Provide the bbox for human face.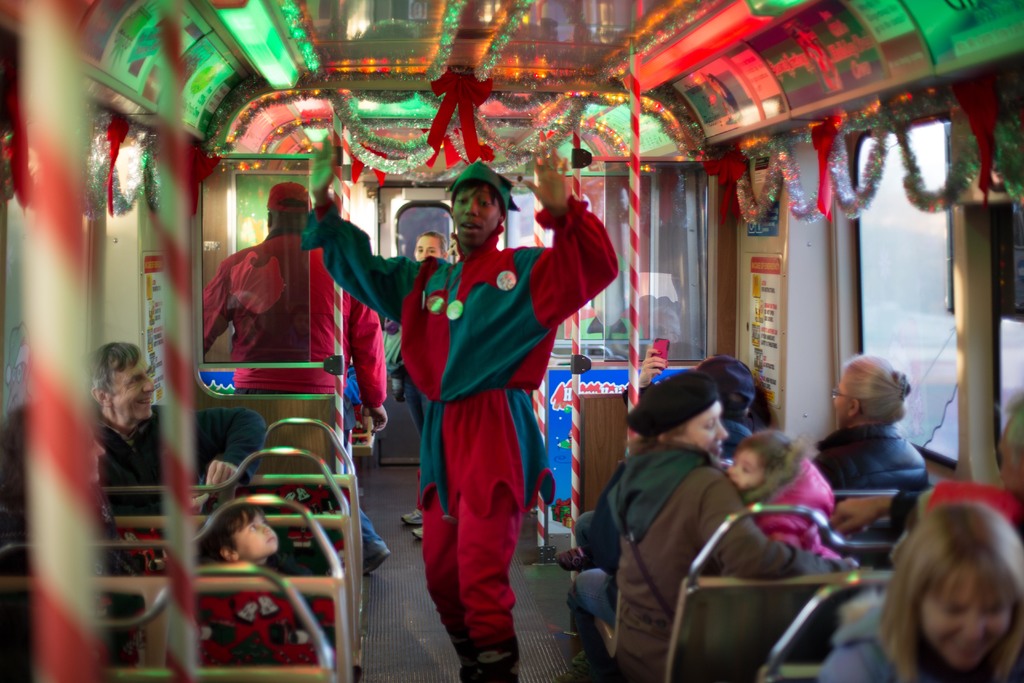
[x1=236, y1=509, x2=276, y2=556].
